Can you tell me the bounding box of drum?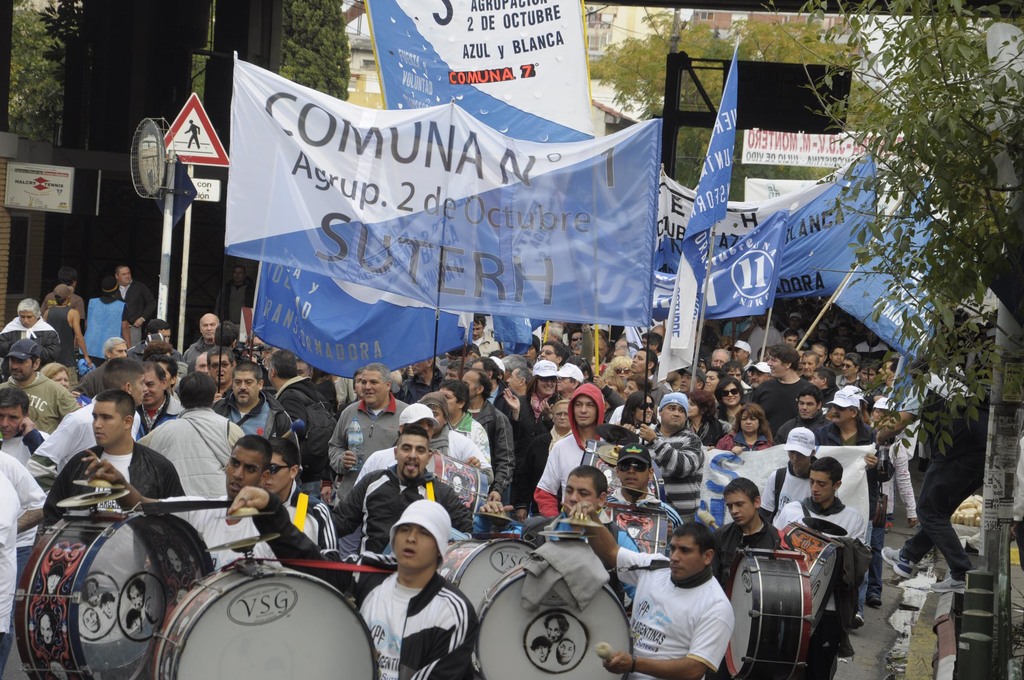
BBox(8, 504, 215, 679).
